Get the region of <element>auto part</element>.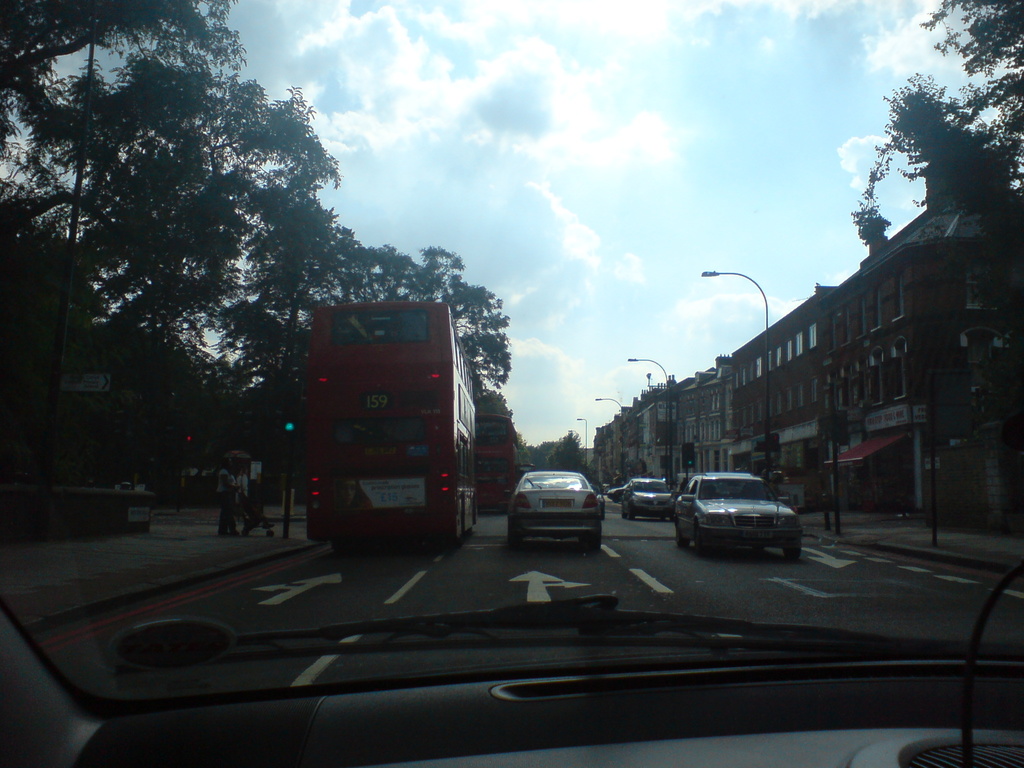
304:303:477:548.
